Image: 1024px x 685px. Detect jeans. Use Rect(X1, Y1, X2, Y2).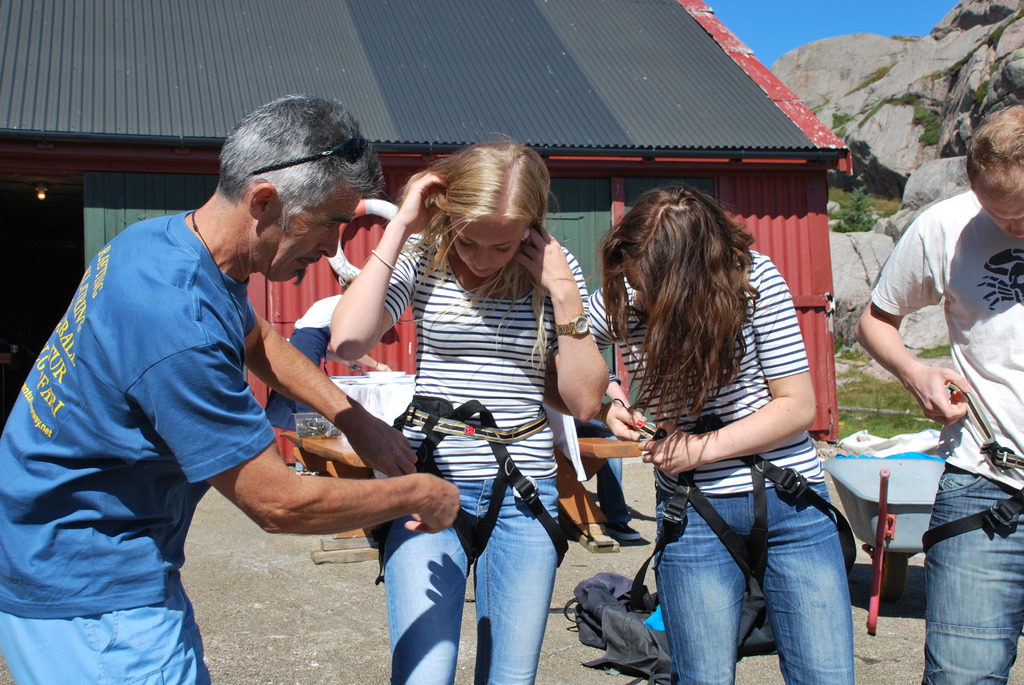
Rect(379, 471, 562, 684).
